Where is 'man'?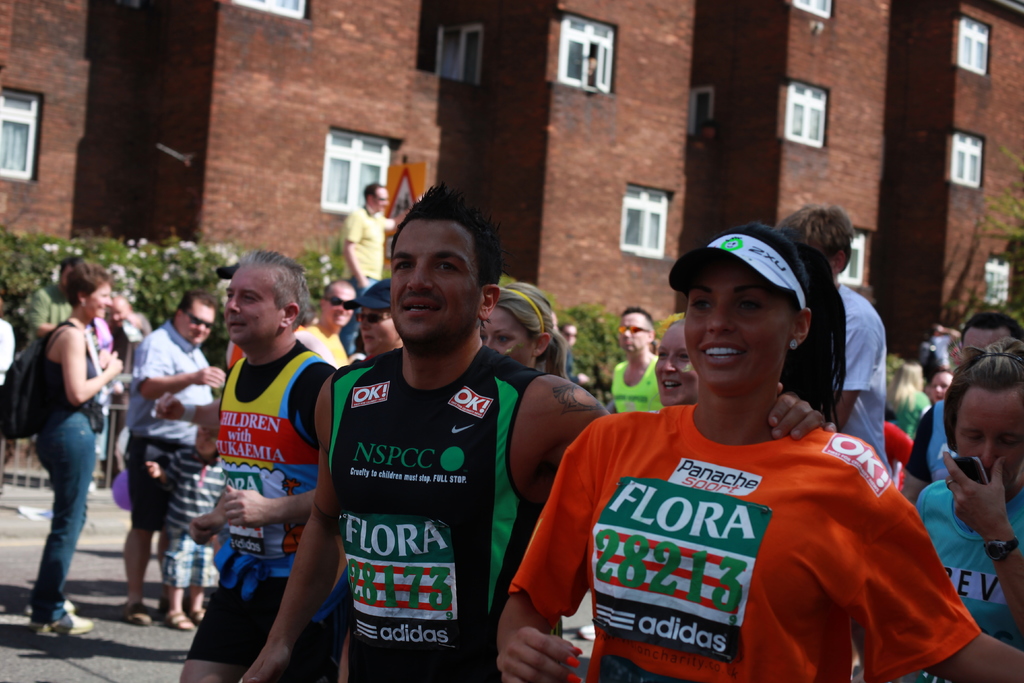
(x1=12, y1=256, x2=79, y2=466).
